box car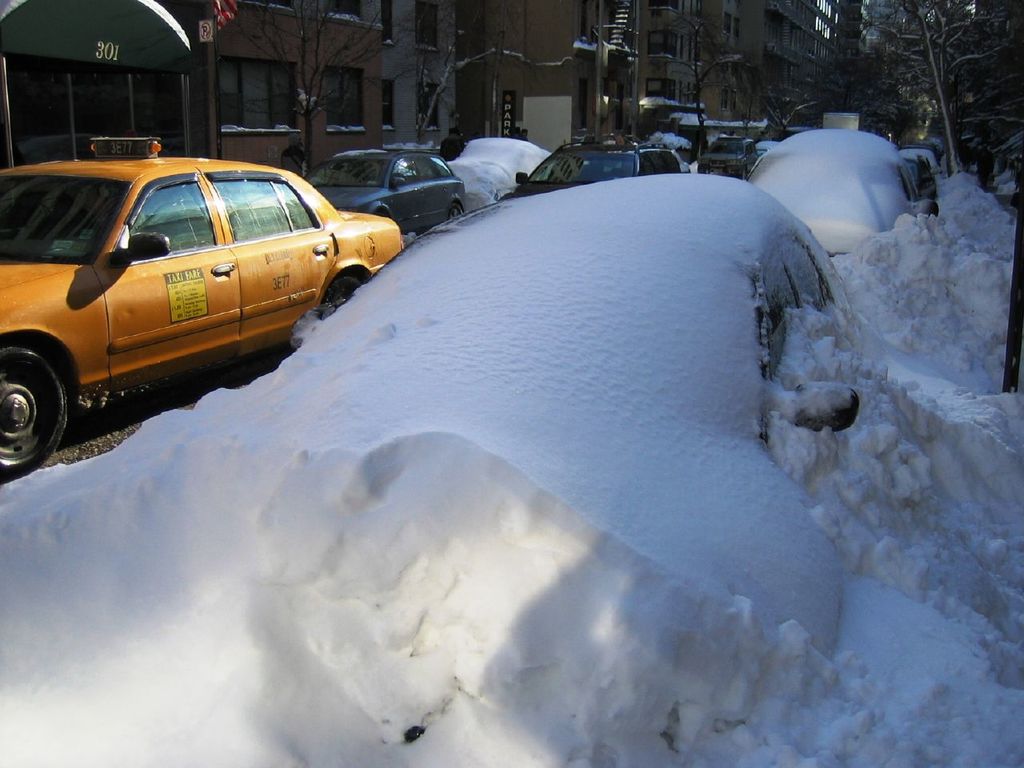
{"left": 454, "top": 137, "right": 549, "bottom": 214}
